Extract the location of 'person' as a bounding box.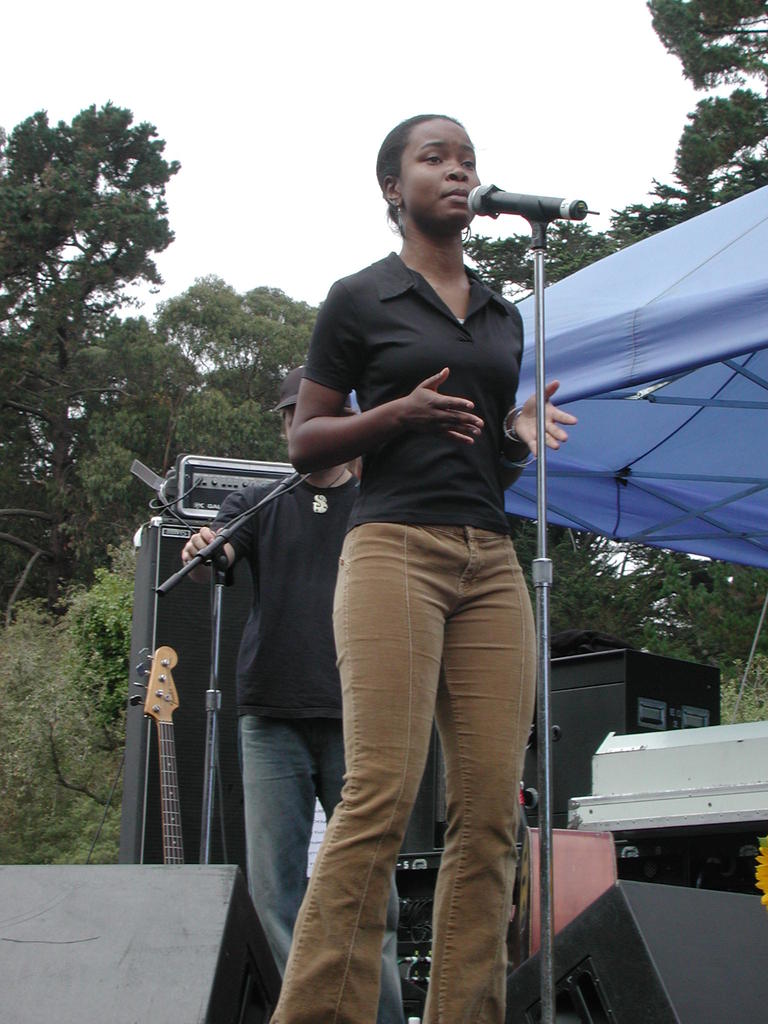
pyautogui.locateOnScreen(266, 116, 581, 1023).
